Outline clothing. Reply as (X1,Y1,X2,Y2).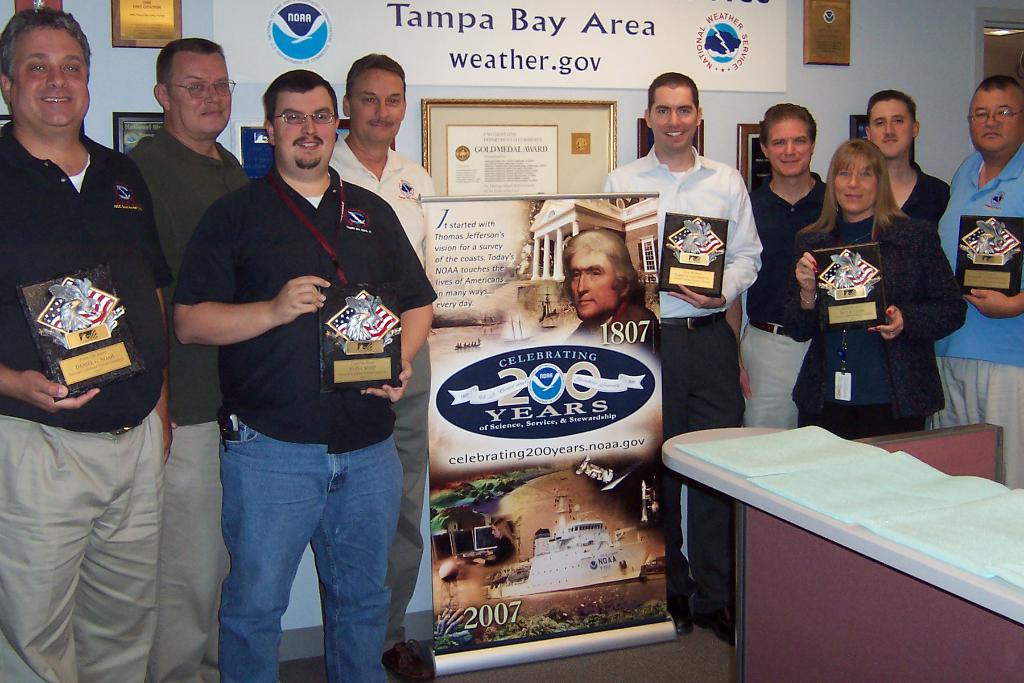
(118,124,253,682).
